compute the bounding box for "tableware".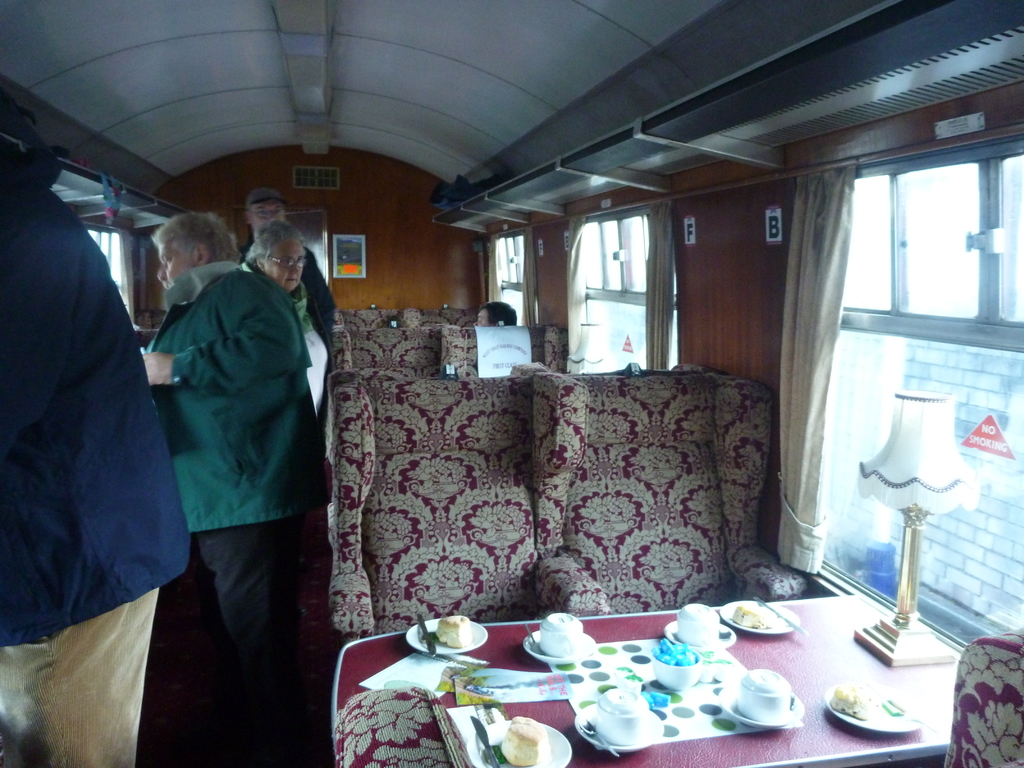
l=403, t=616, r=489, b=655.
